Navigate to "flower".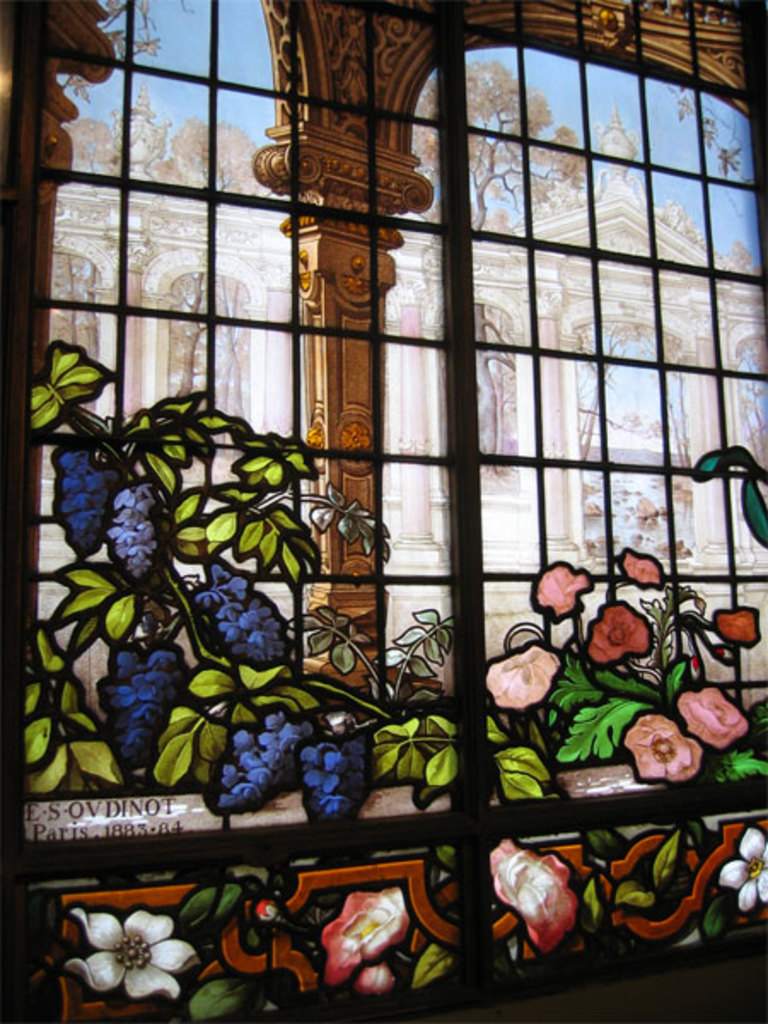
Navigation target: 56 425 137 575.
